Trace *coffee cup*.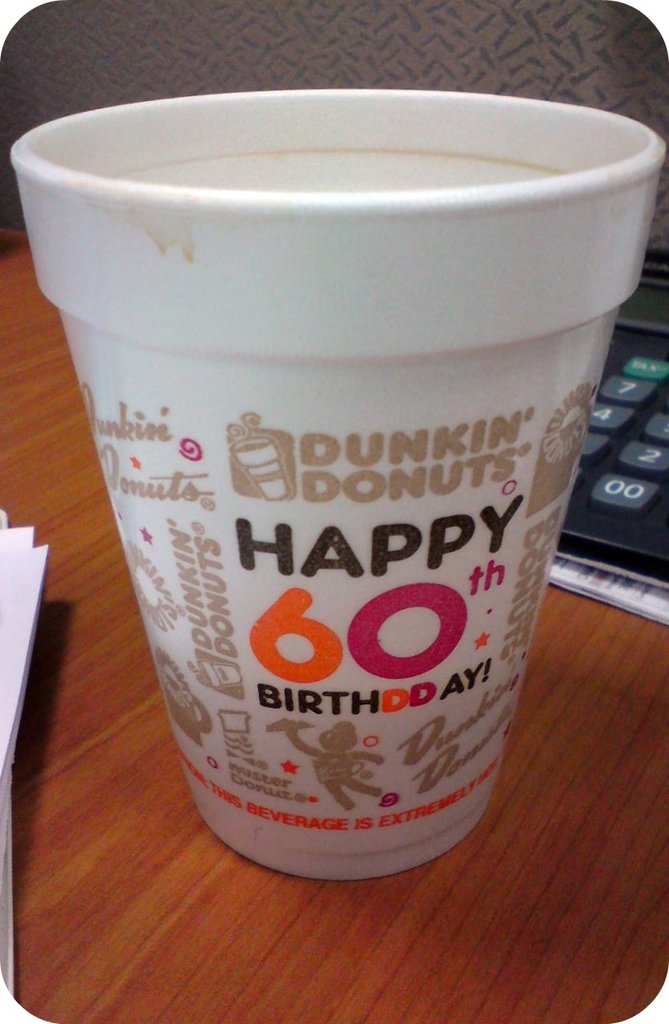
Traced to 10, 87, 668, 883.
